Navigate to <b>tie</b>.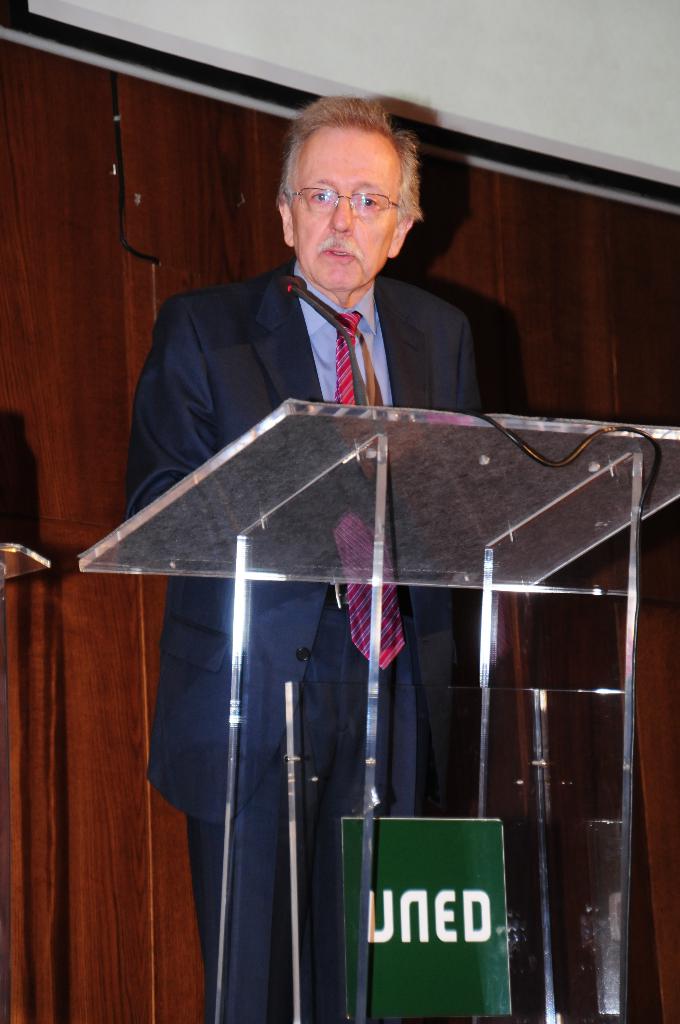
Navigation target: rect(334, 308, 408, 676).
